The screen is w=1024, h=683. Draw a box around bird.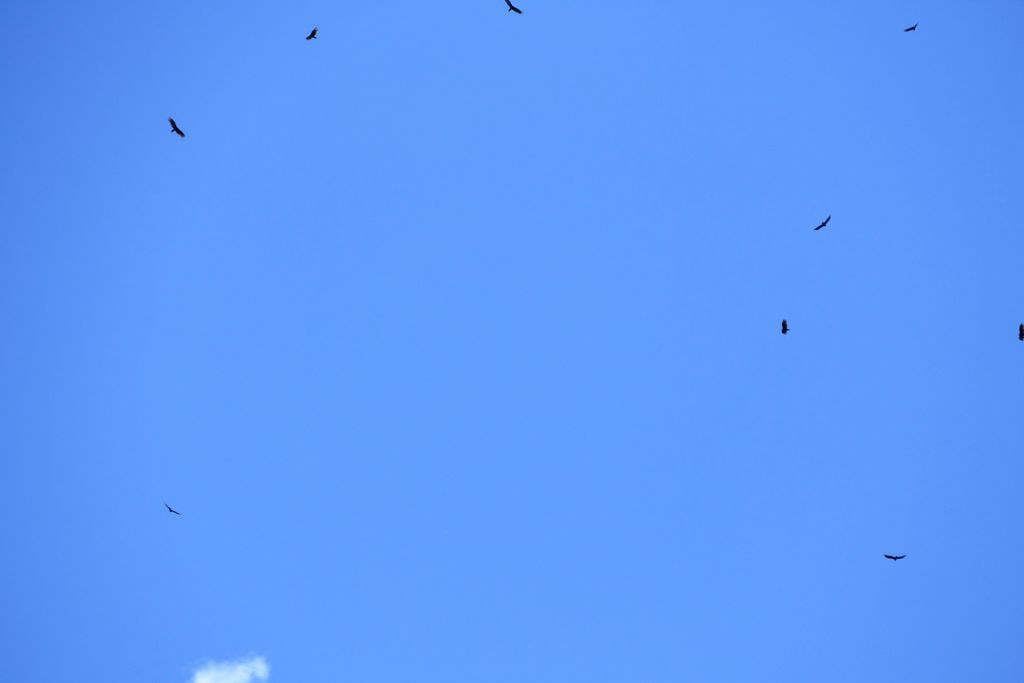
Rect(305, 25, 321, 46).
